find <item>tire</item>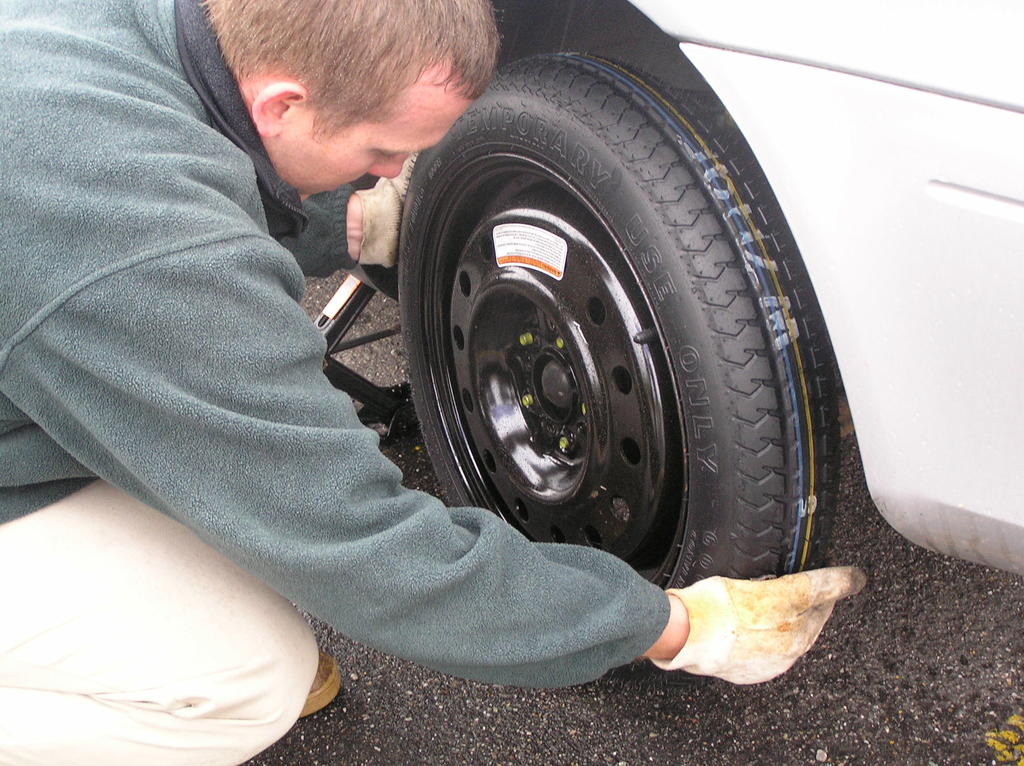
<region>396, 49, 842, 679</region>
